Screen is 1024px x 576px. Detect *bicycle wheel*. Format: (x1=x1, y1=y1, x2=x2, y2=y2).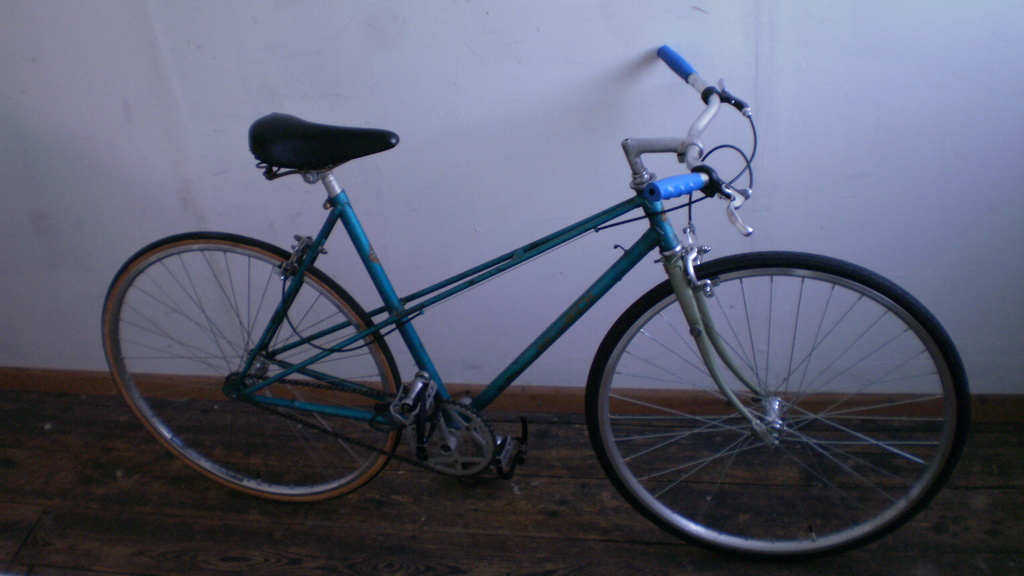
(x1=586, y1=258, x2=969, y2=556).
